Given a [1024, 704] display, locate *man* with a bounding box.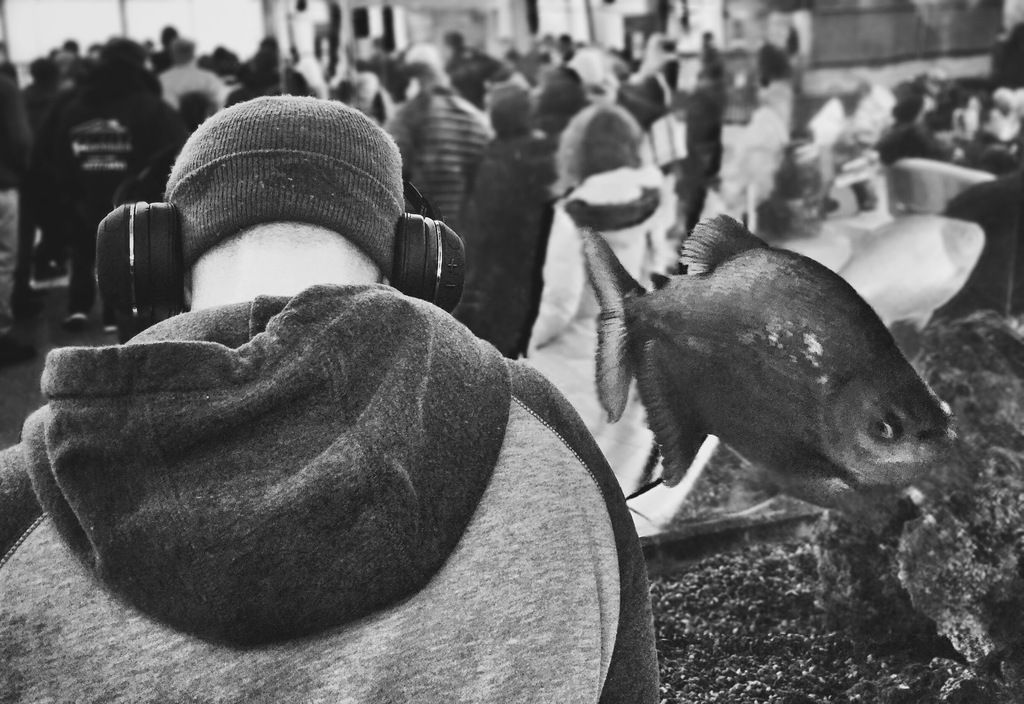
Located: 158:36:226:112.
